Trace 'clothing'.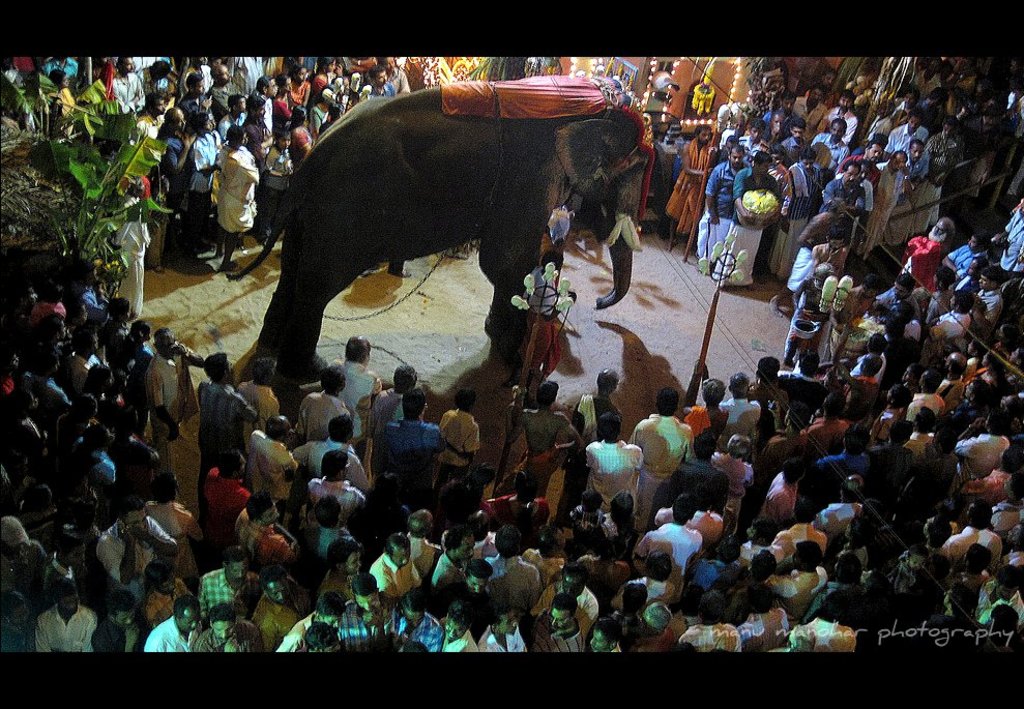
Traced to Rect(220, 144, 259, 233).
